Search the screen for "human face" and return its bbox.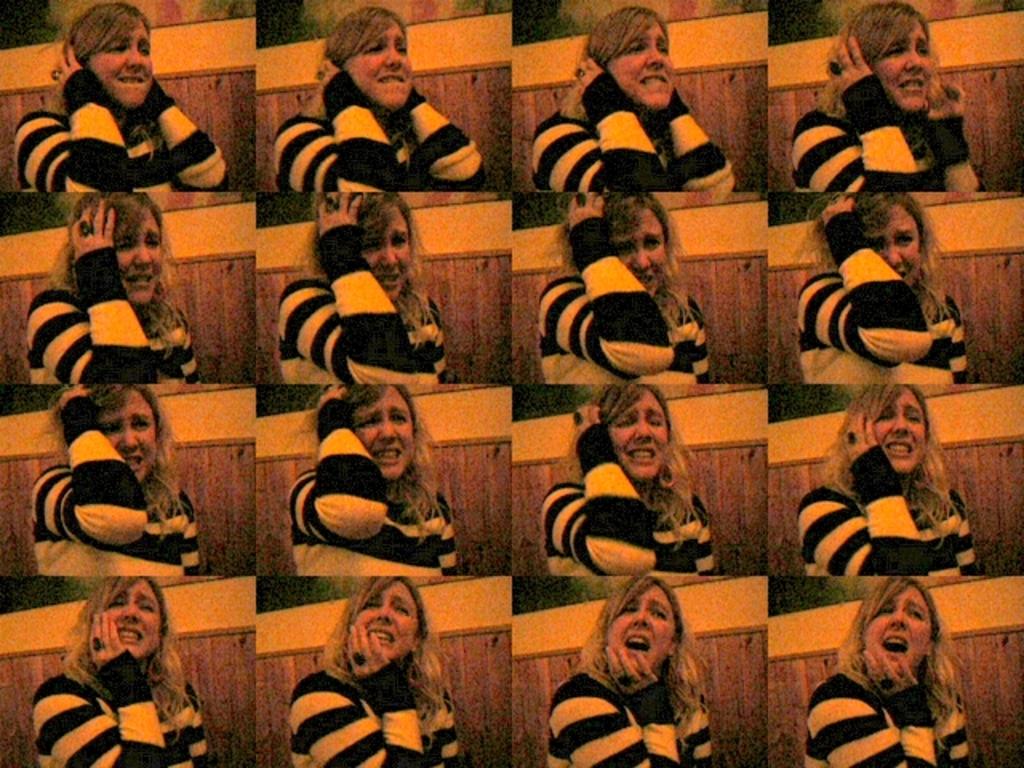
Found: pyautogui.locateOnScreen(120, 221, 163, 309).
